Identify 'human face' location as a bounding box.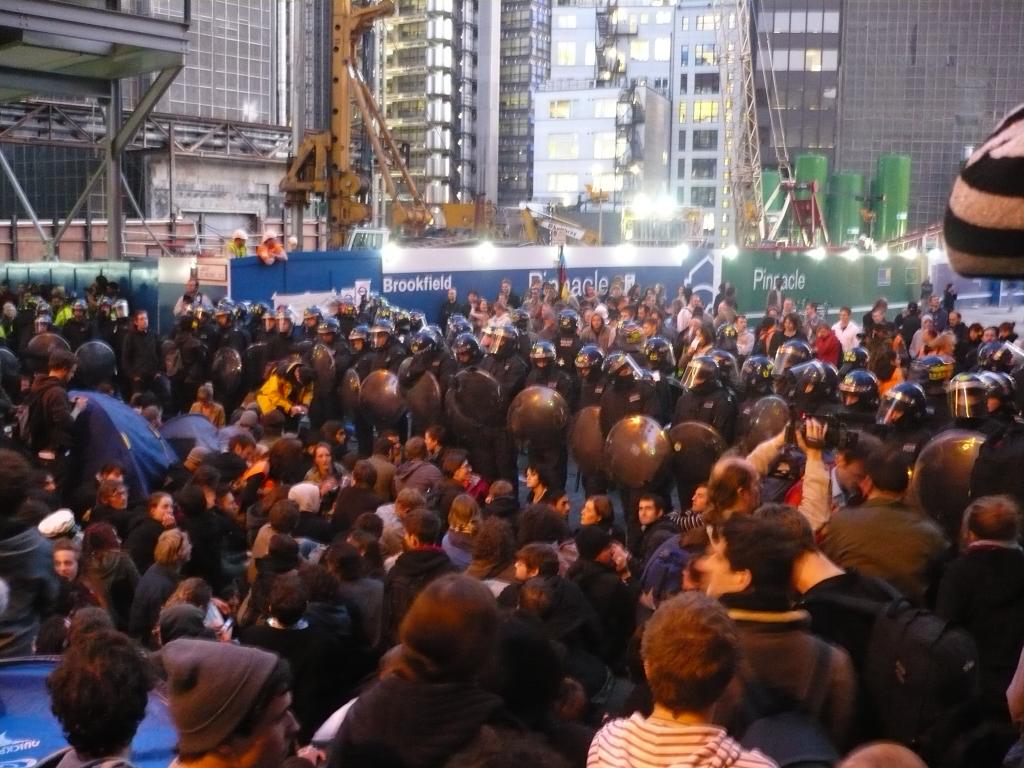
(left=221, top=493, right=236, bottom=511).
